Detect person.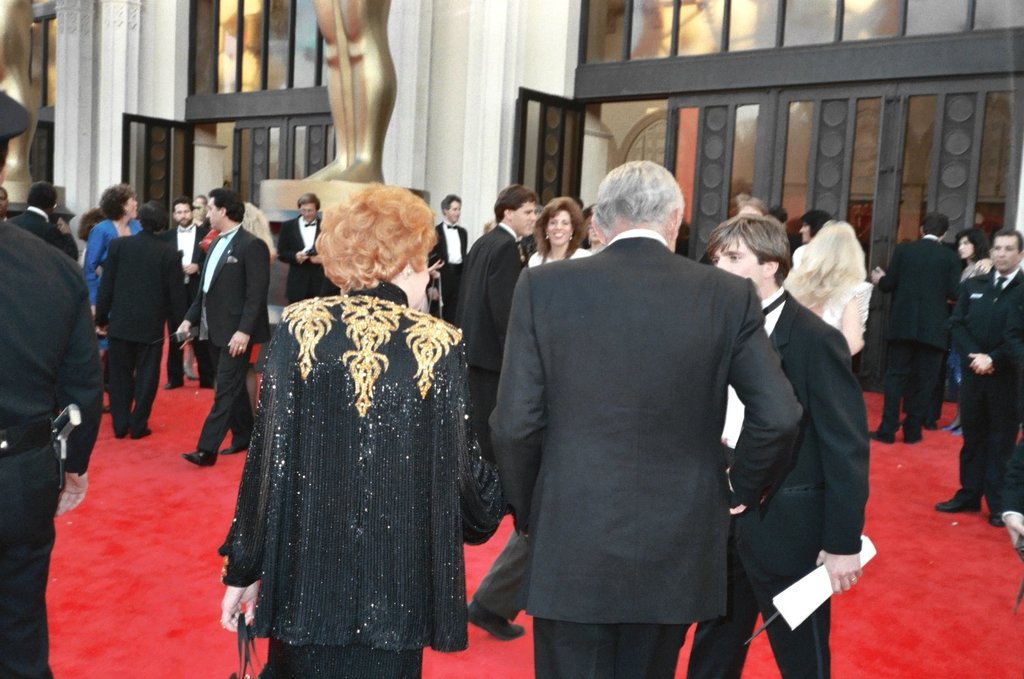
Detected at [x1=0, y1=90, x2=101, y2=678].
